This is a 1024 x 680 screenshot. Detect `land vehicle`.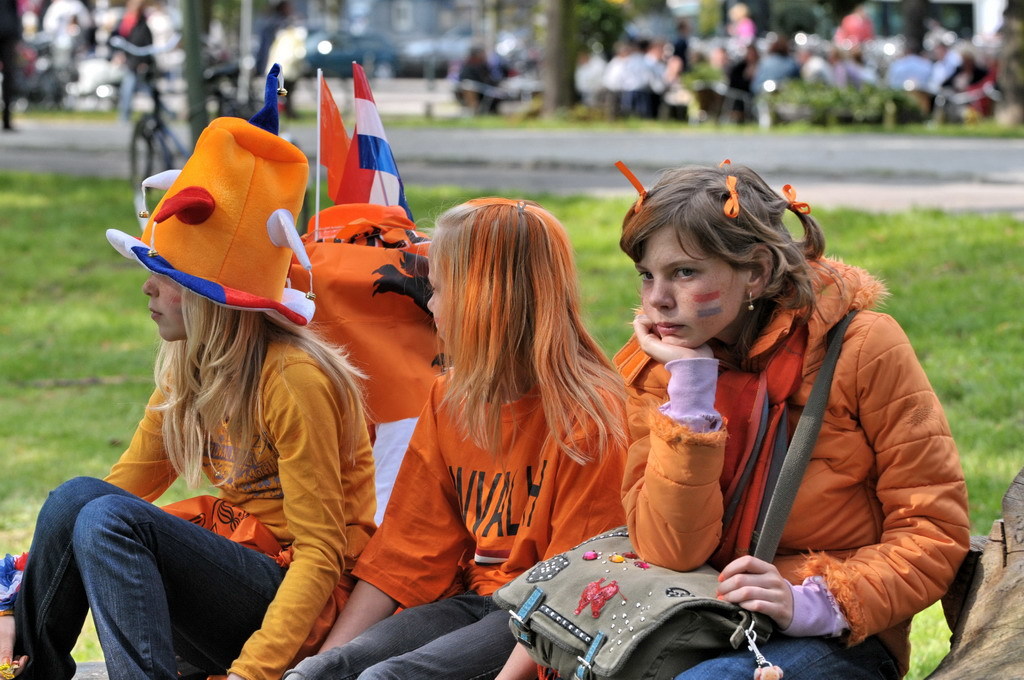
99/36/248/194.
